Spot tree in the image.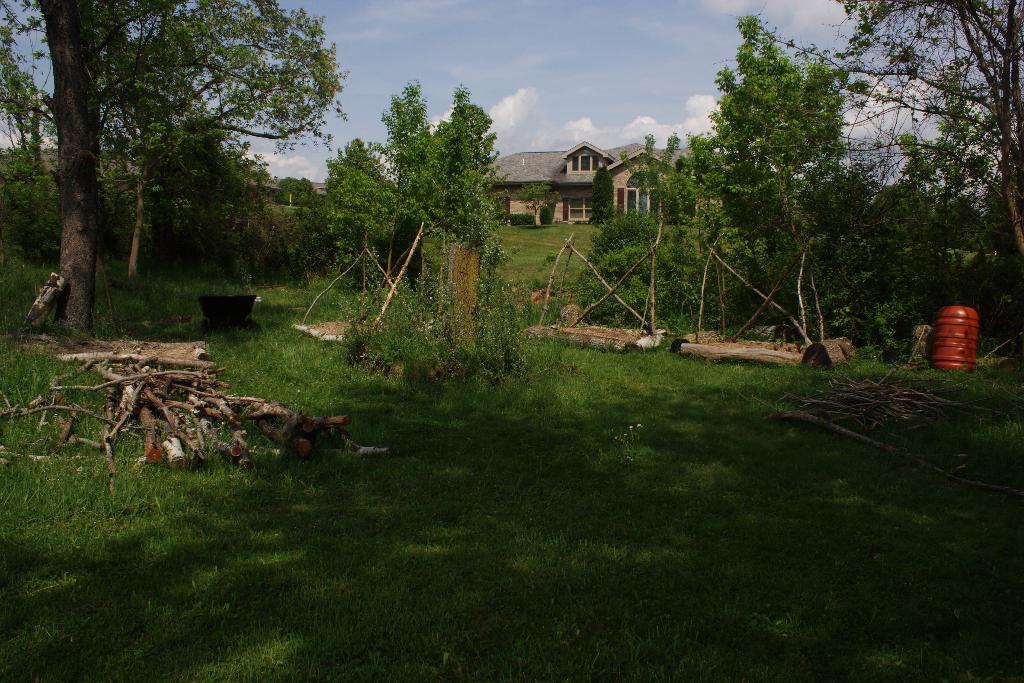
tree found at BBox(278, 176, 317, 203).
